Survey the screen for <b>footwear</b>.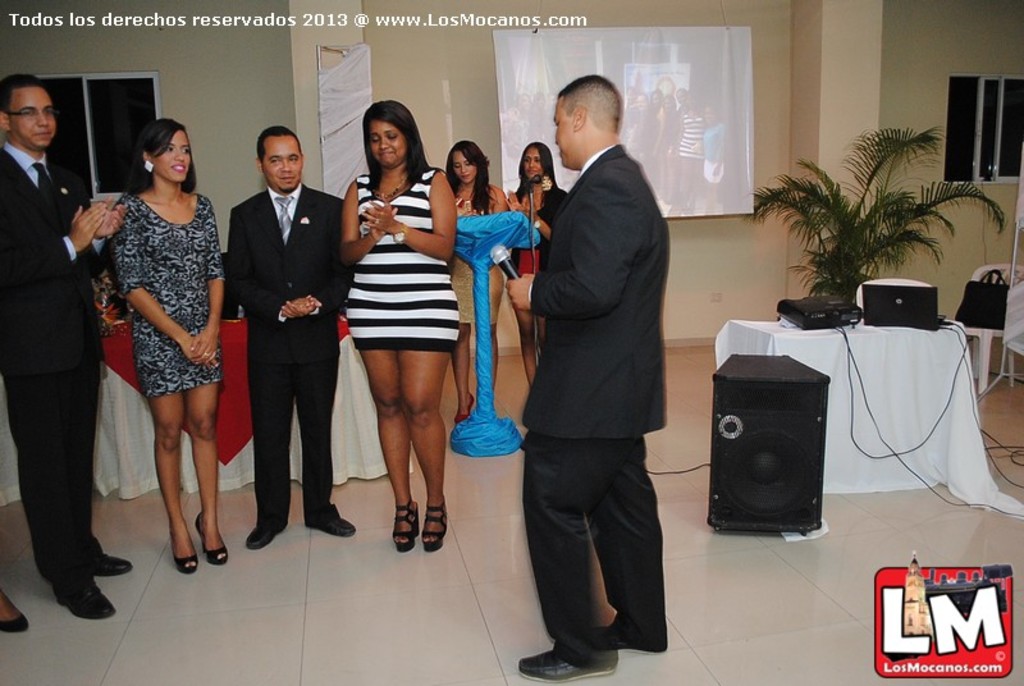
Survey found: {"x1": 202, "y1": 511, "x2": 232, "y2": 558}.
